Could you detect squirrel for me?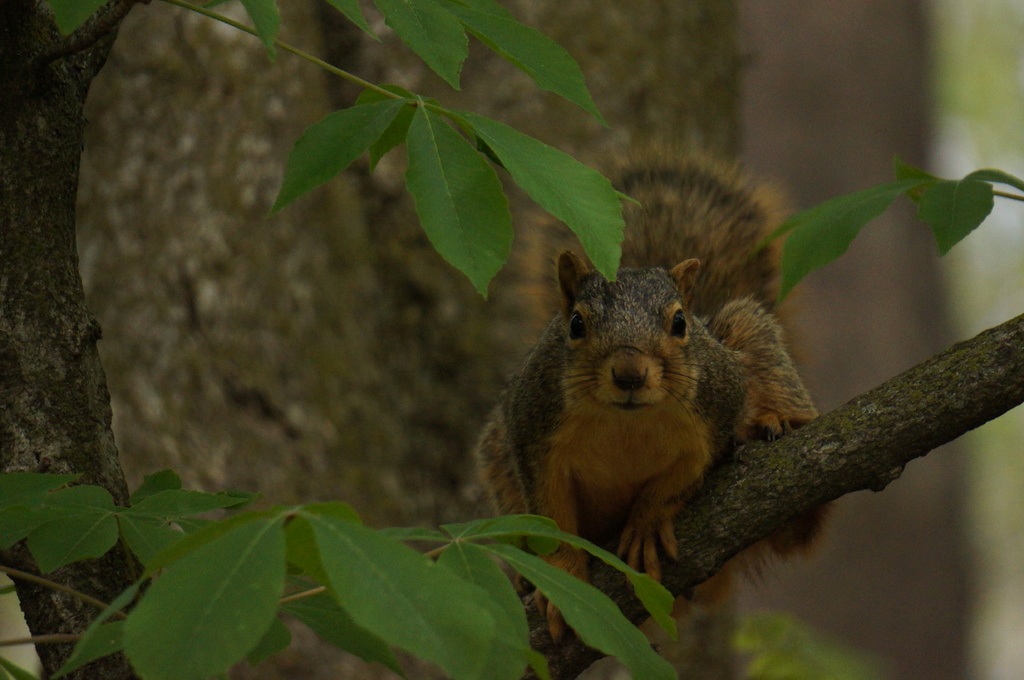
Detection result: 470,143,836,651.
